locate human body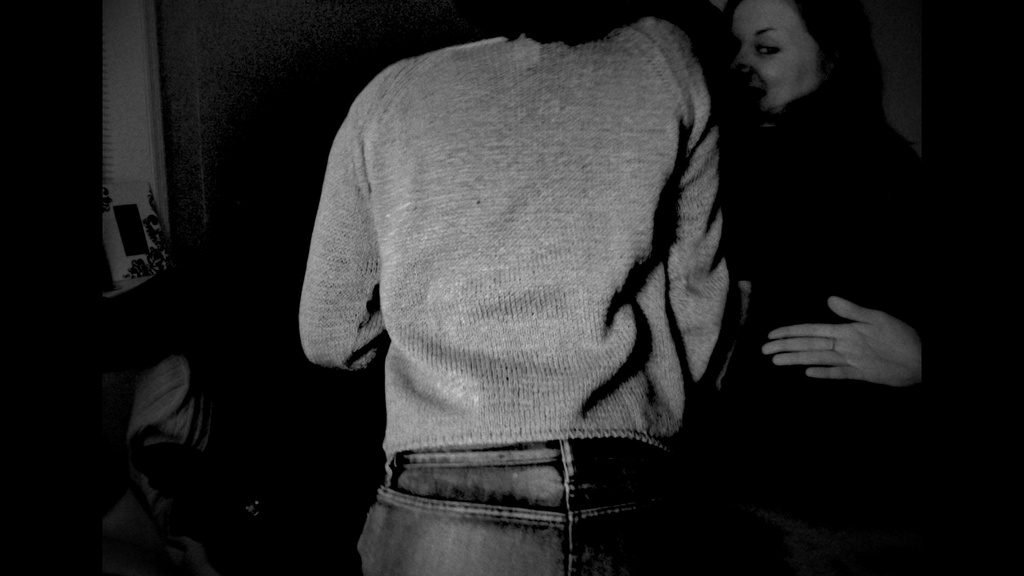
652:0:1007:575
